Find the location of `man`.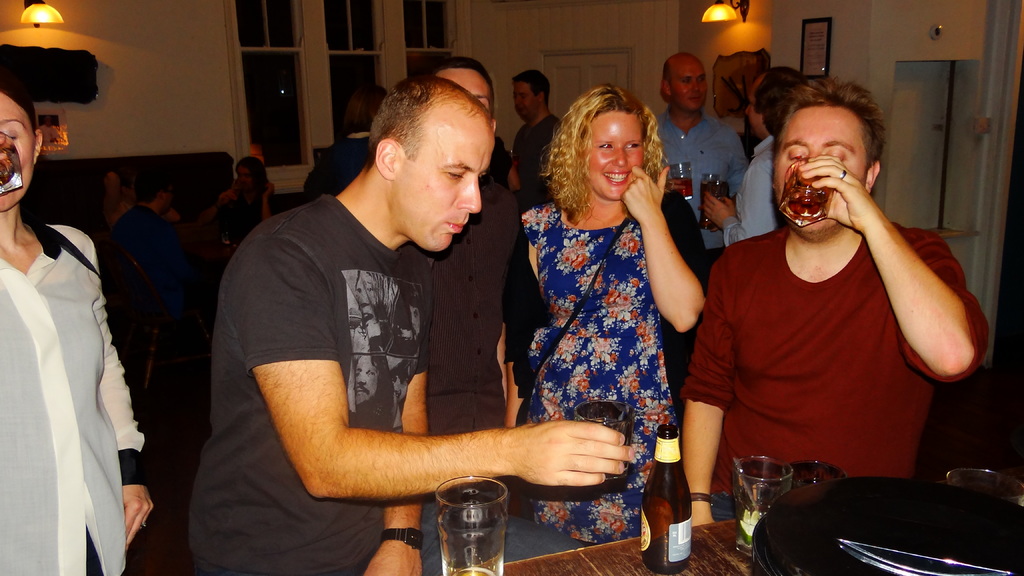
Location: locate(104, 172, 191, 315).
